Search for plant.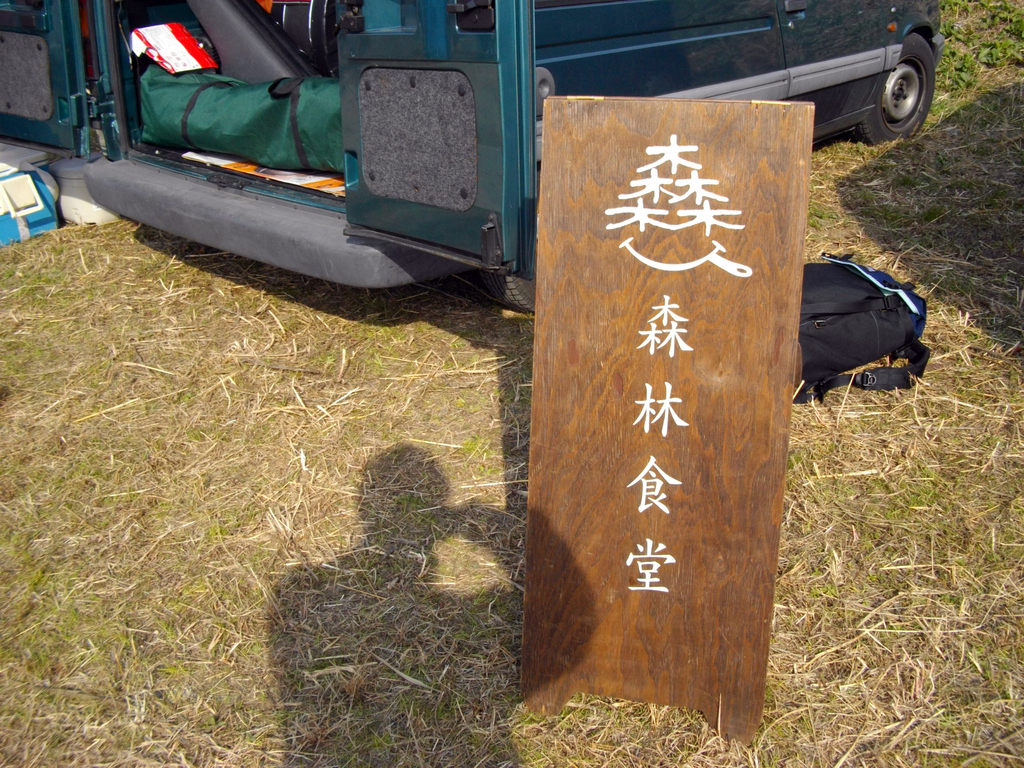
Found at [888,160,918,185].
